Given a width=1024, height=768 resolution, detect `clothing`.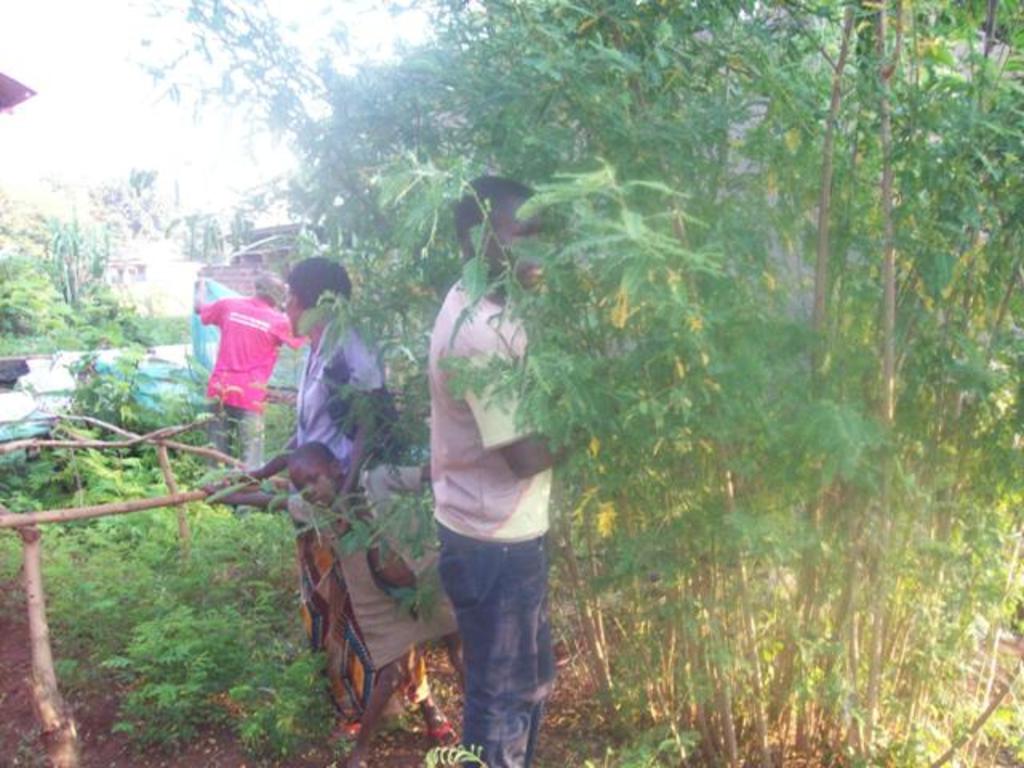
192:282:277:418.
